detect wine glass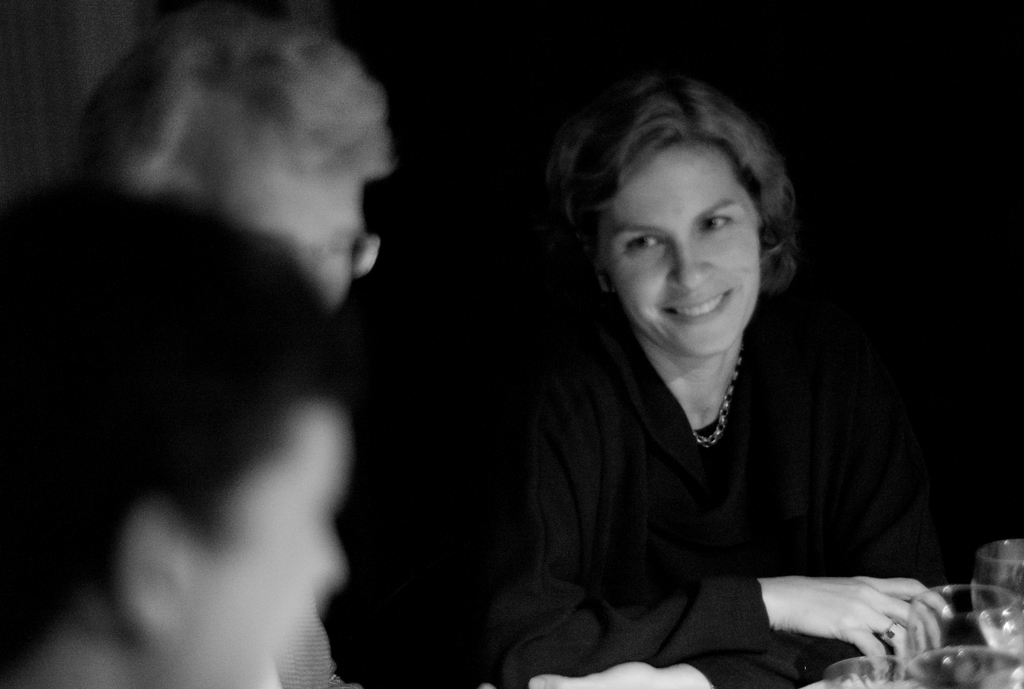
<box>968,539,1023,654</box>
